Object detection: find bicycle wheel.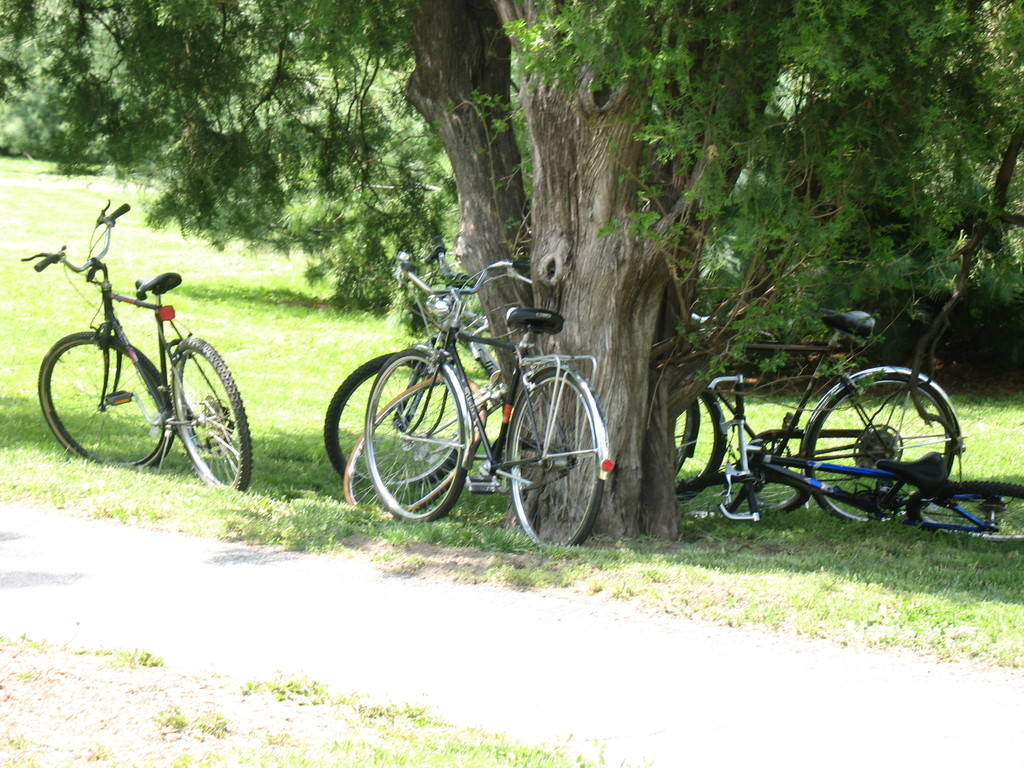
323,344,465,493.
